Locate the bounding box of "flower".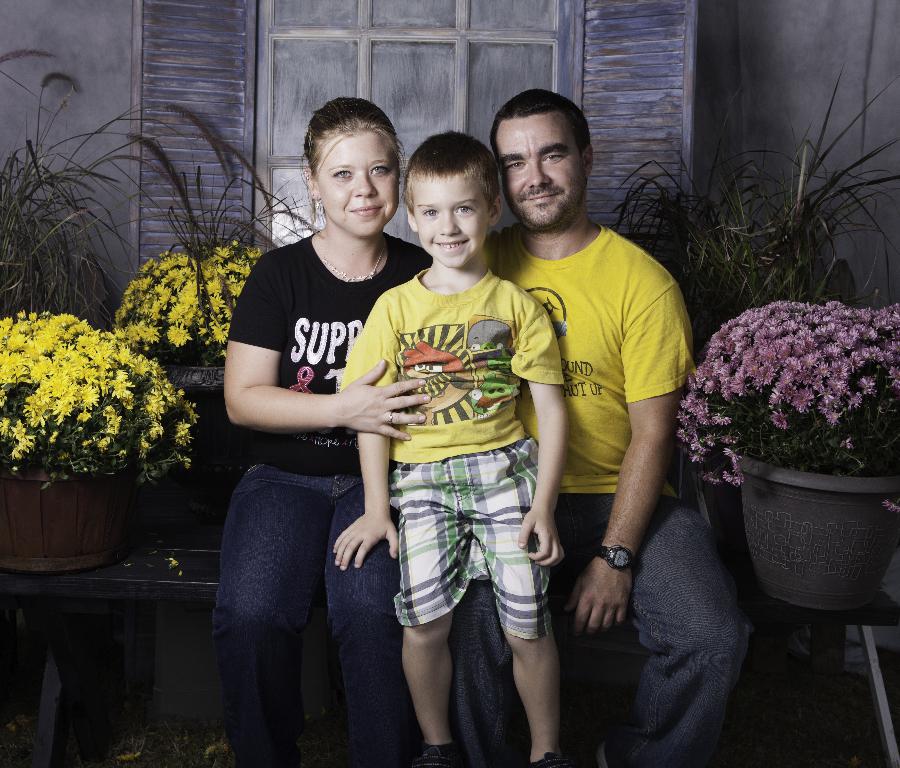
Bounding box: [160, 322, 195, 350].
